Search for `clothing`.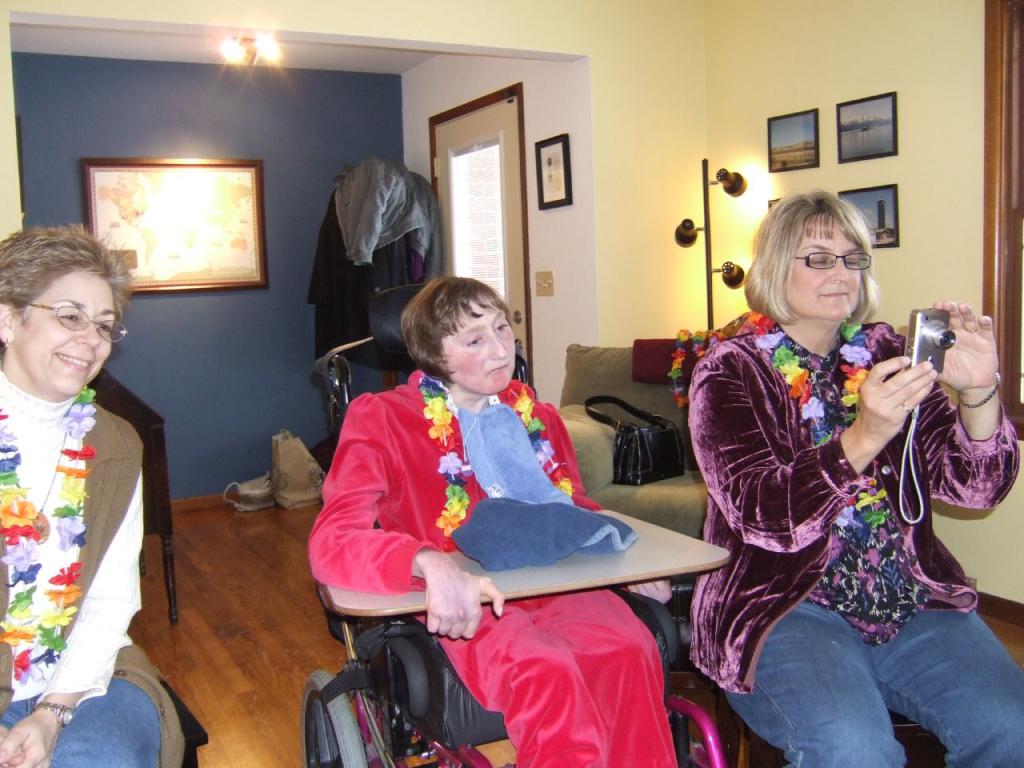
Found at (left=310, top=207, right=364, bottom=383).
